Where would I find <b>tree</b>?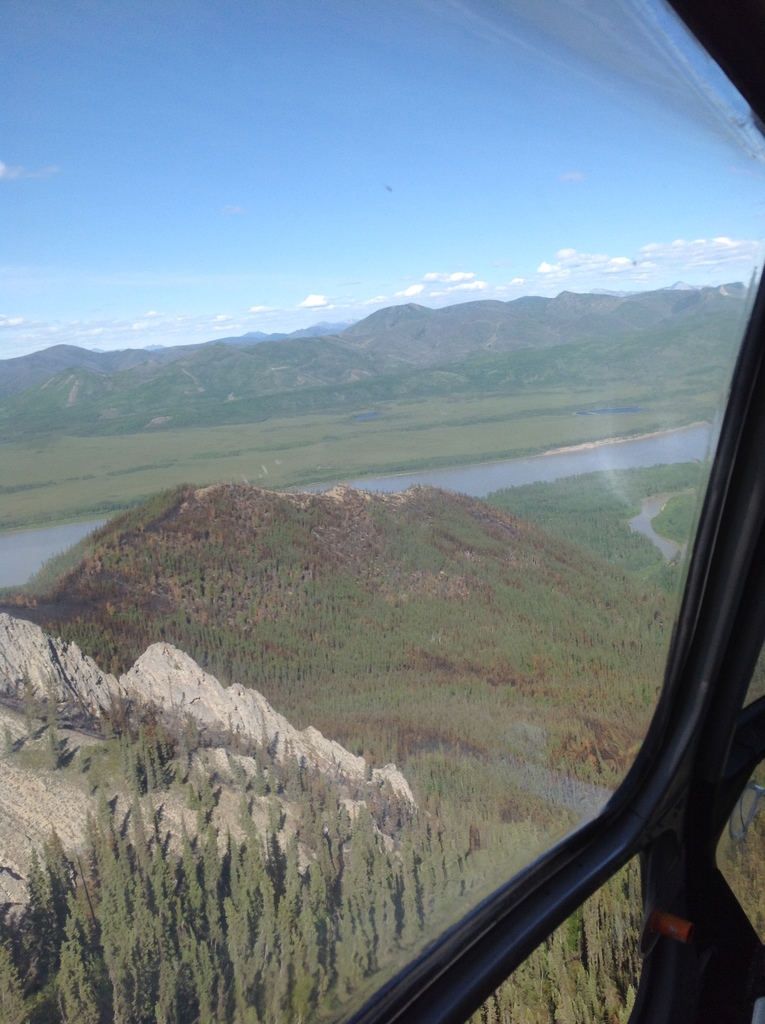
At (45,730,63,767).
